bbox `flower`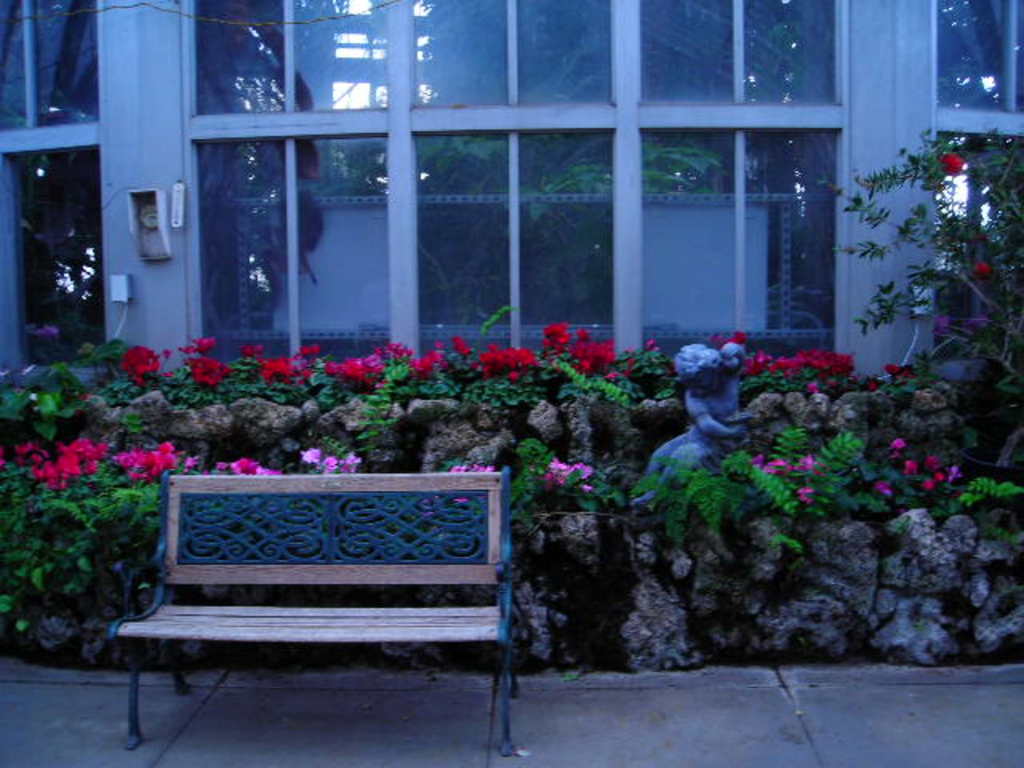
<box>296,445,322,467</box>
